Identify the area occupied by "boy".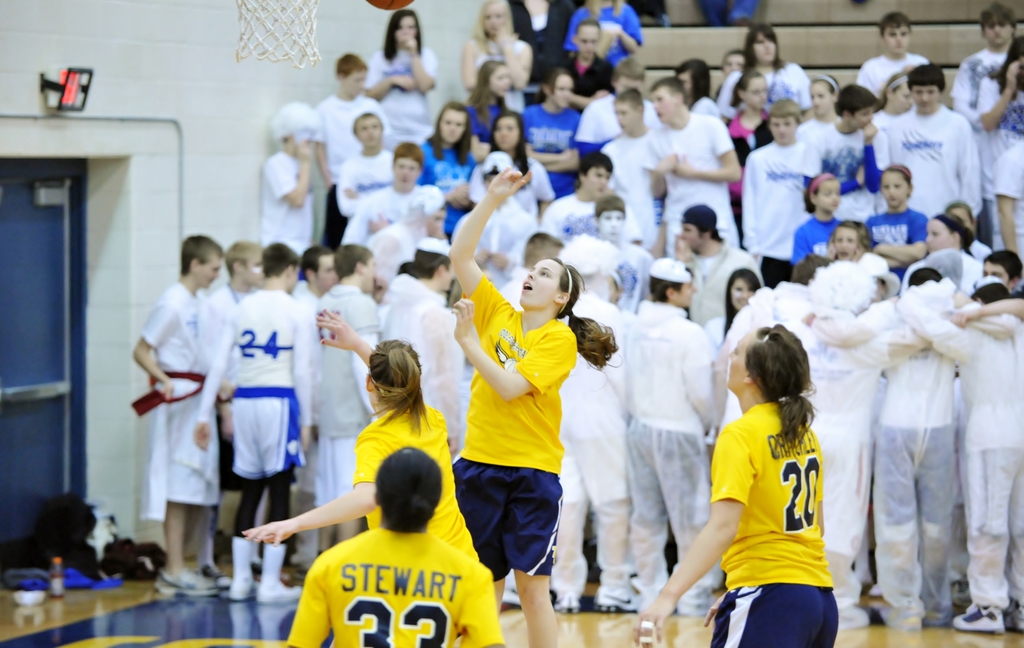
Area: [337, 117, 403, 215].
